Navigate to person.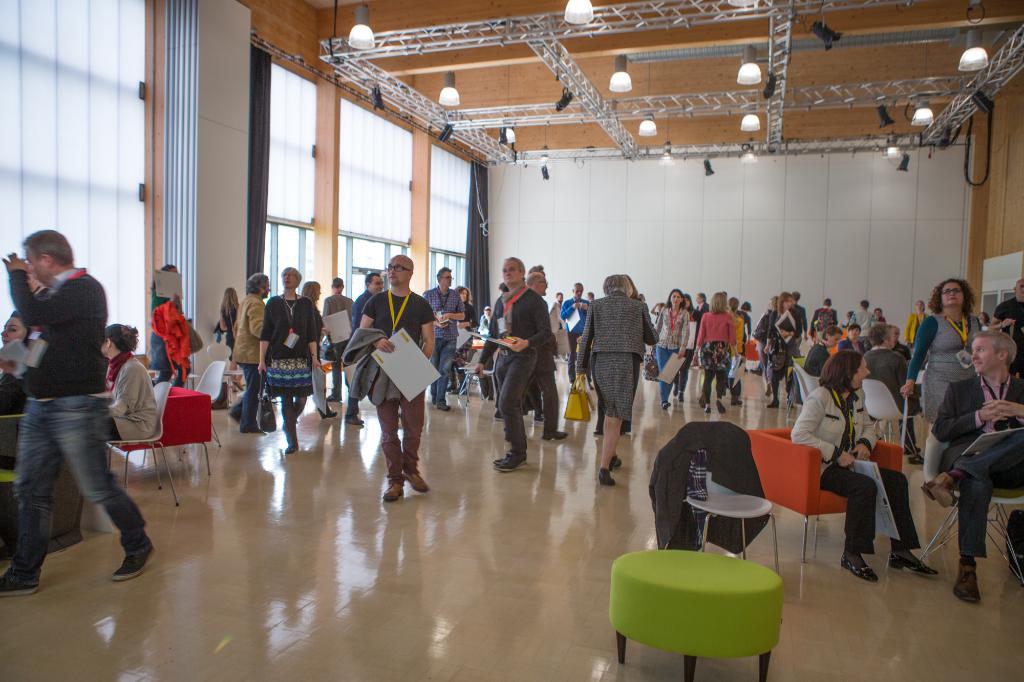
Navigation target: BBox(0, 311, 35, 412).
